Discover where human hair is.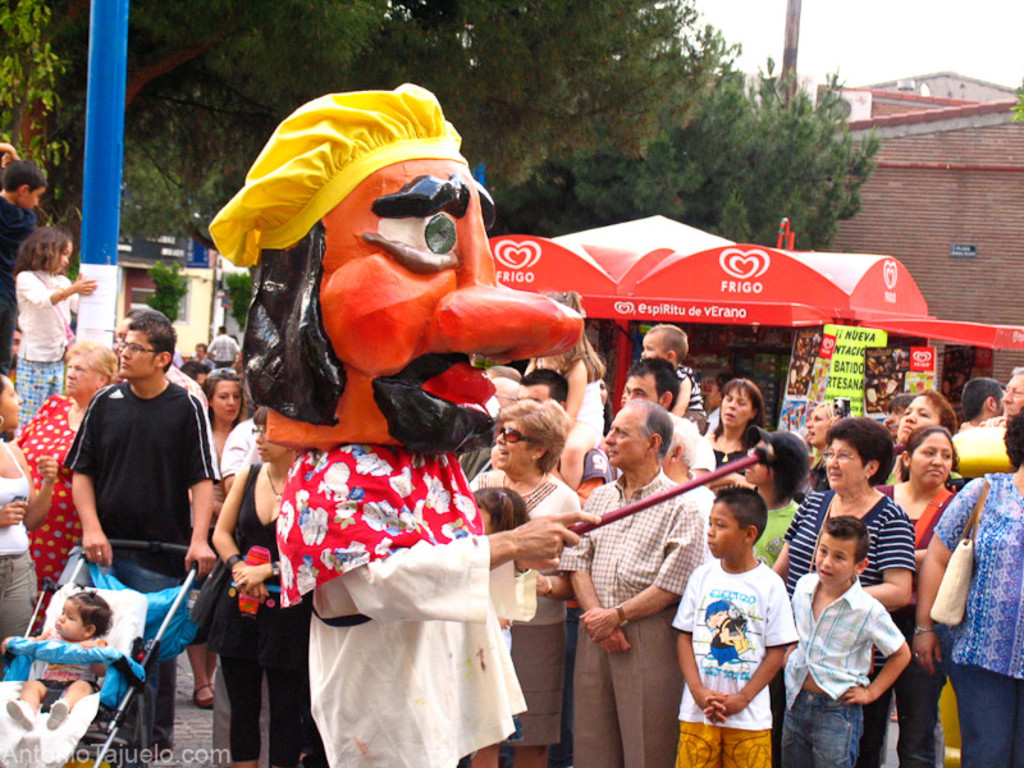
Discovered at [822,407,897,489].
